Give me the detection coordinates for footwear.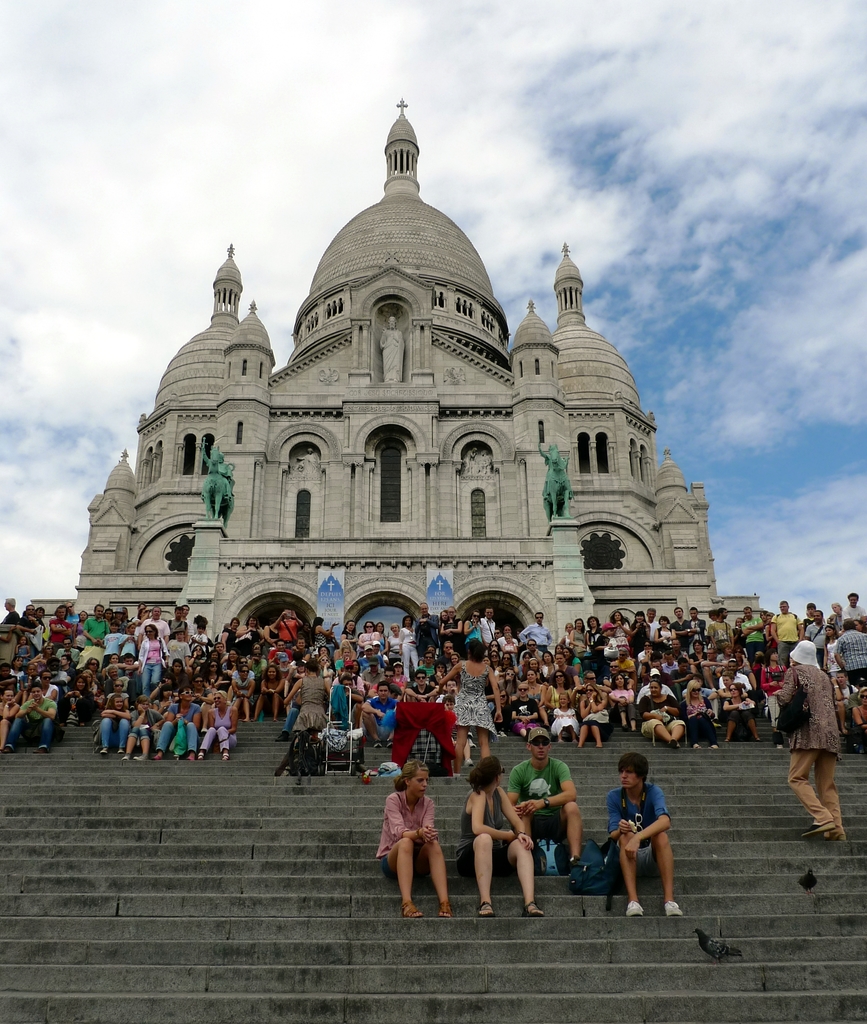
Rect(401, 900, 423, 924).
